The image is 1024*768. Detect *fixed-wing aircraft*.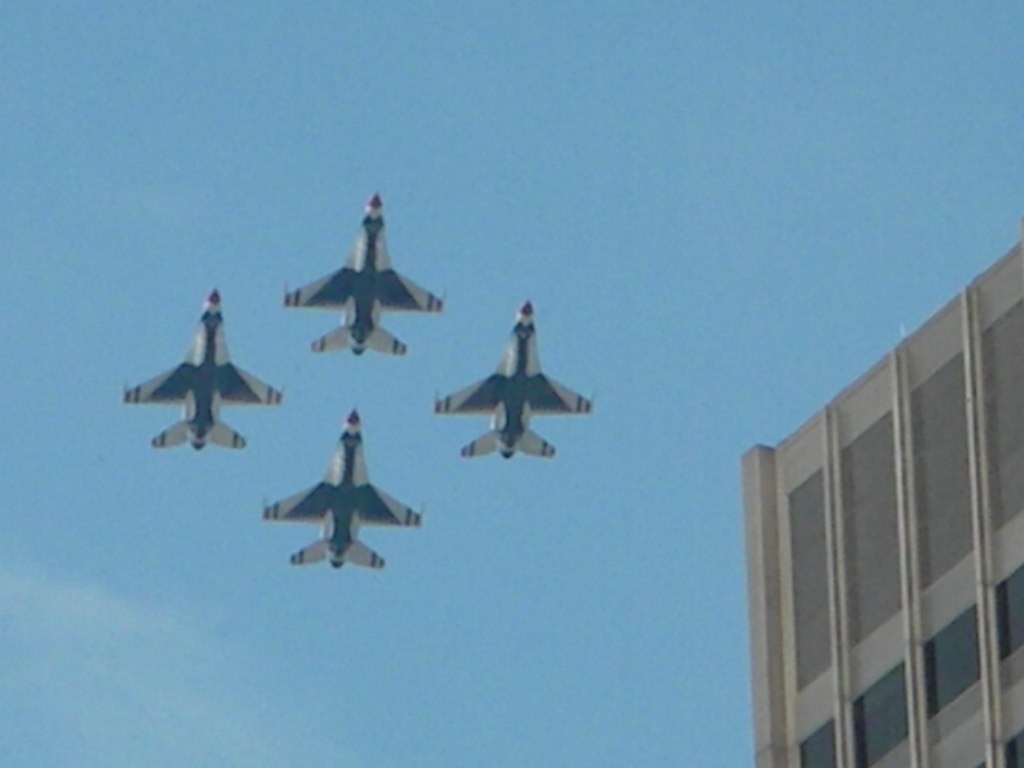
Detection: (left=264, top=404, right=423, bottom=567).
